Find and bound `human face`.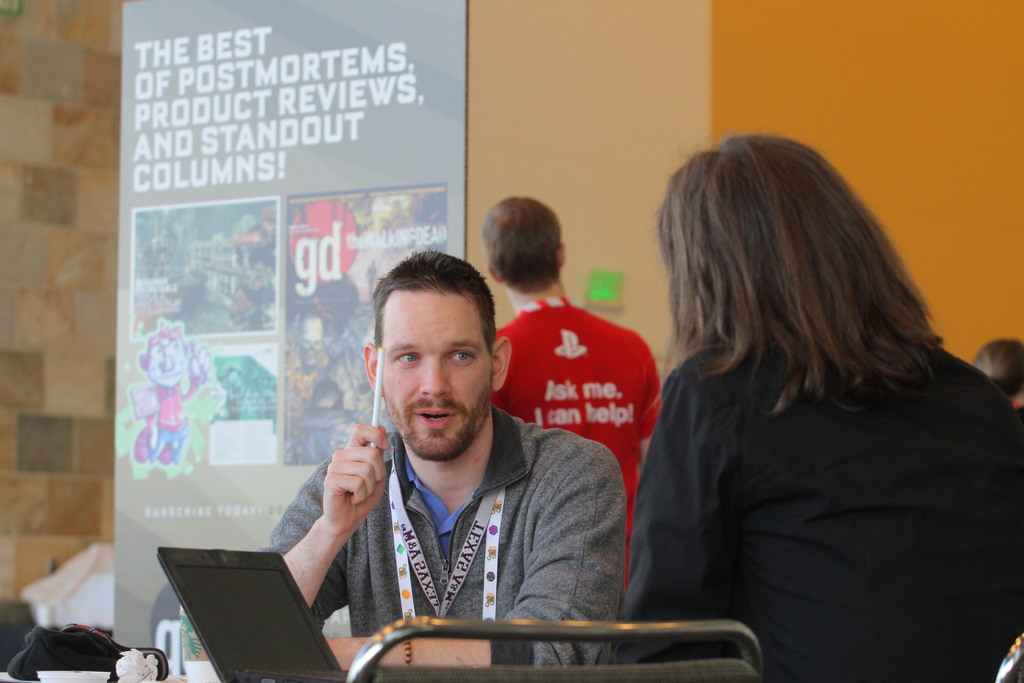
Bound: [x1=383, y1=310, x2=492, y2=452].
